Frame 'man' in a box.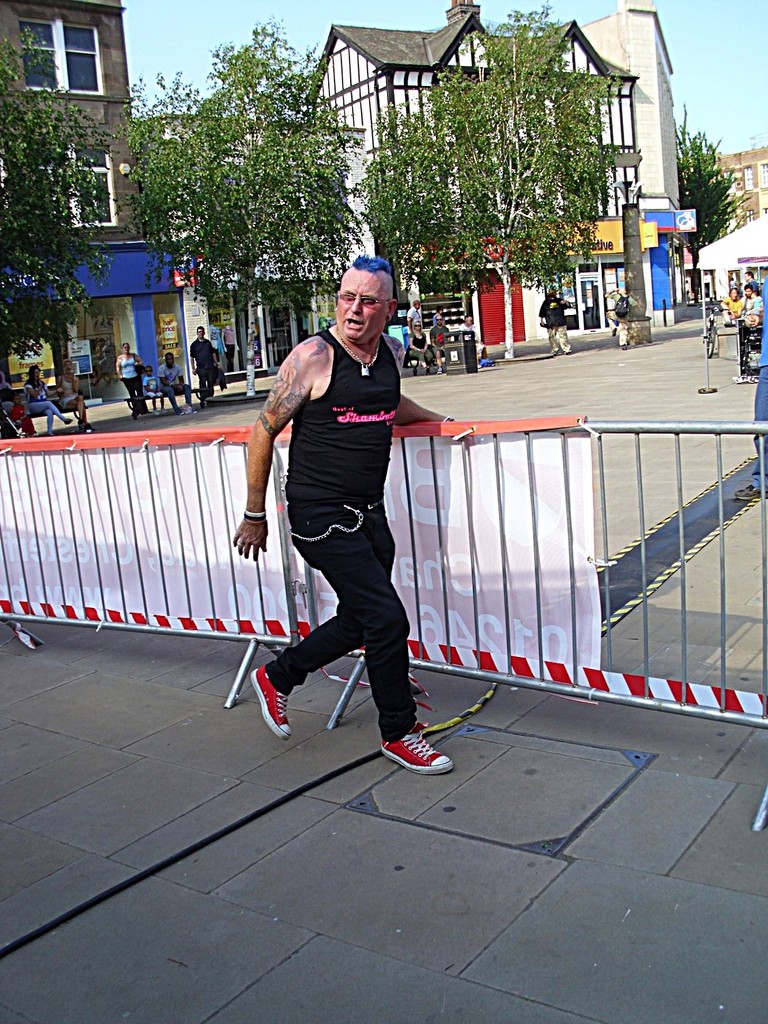
{"left": 537, "top": 282, "right": 575, "bottom": 356}.
